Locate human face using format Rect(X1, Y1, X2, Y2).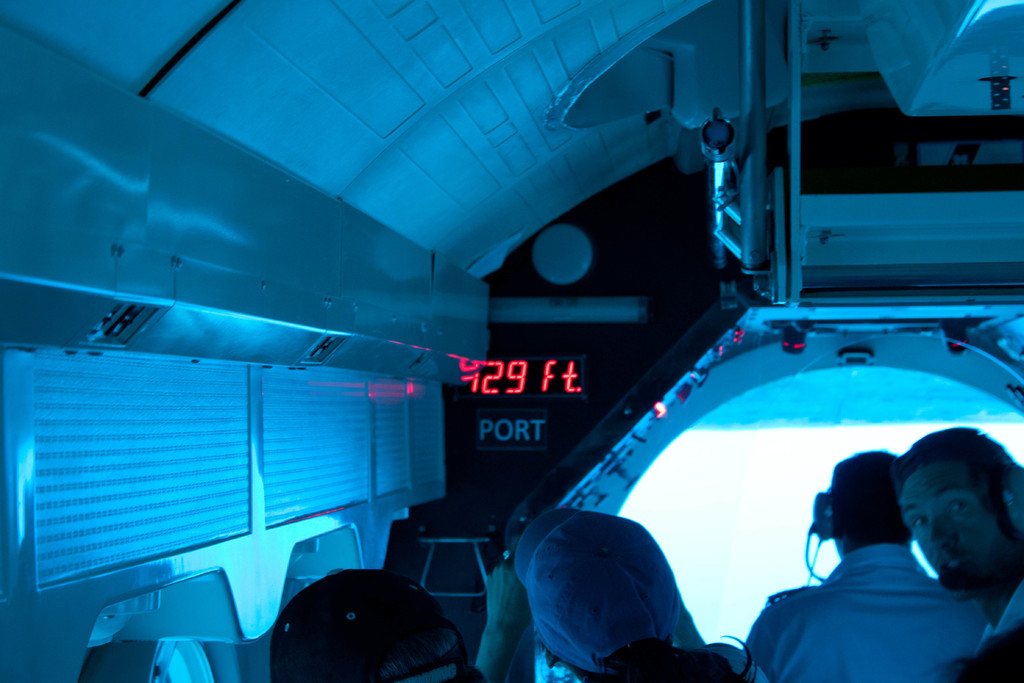
Rect(897, 448, 1015, 609).
